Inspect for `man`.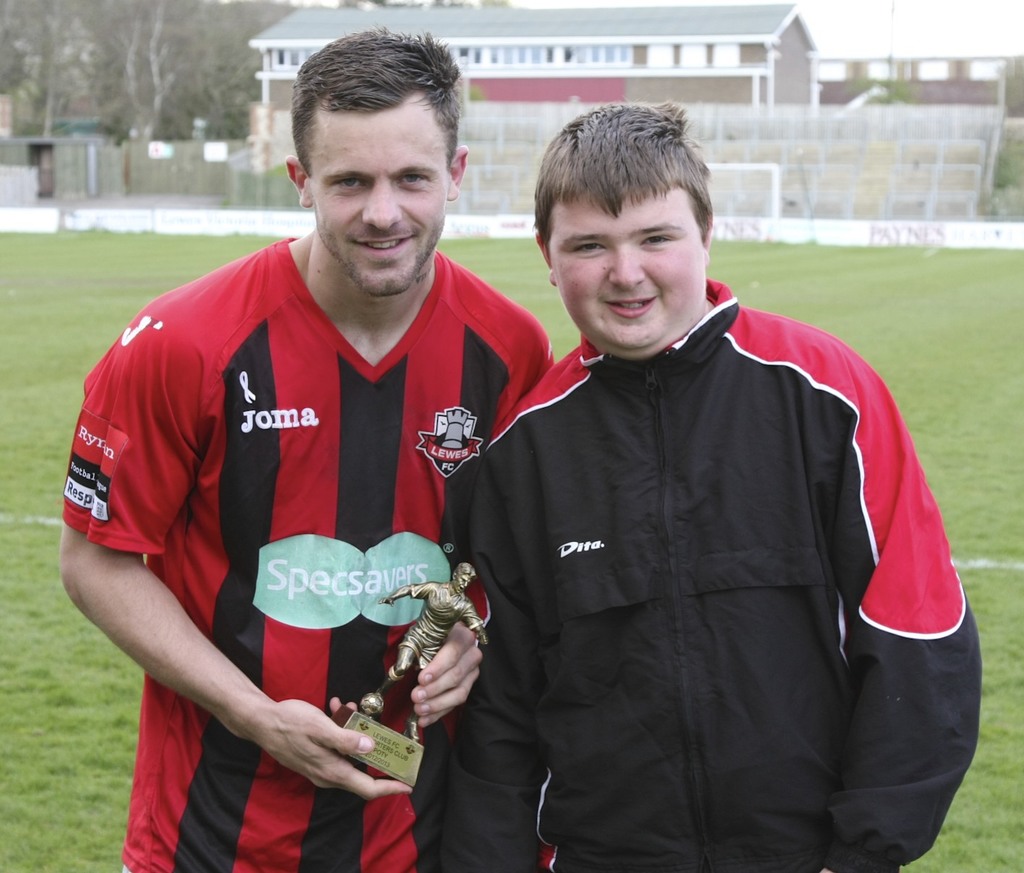
Inspection: {"left": 424, "top": 95, "right": 978, "bottom": 872}.
